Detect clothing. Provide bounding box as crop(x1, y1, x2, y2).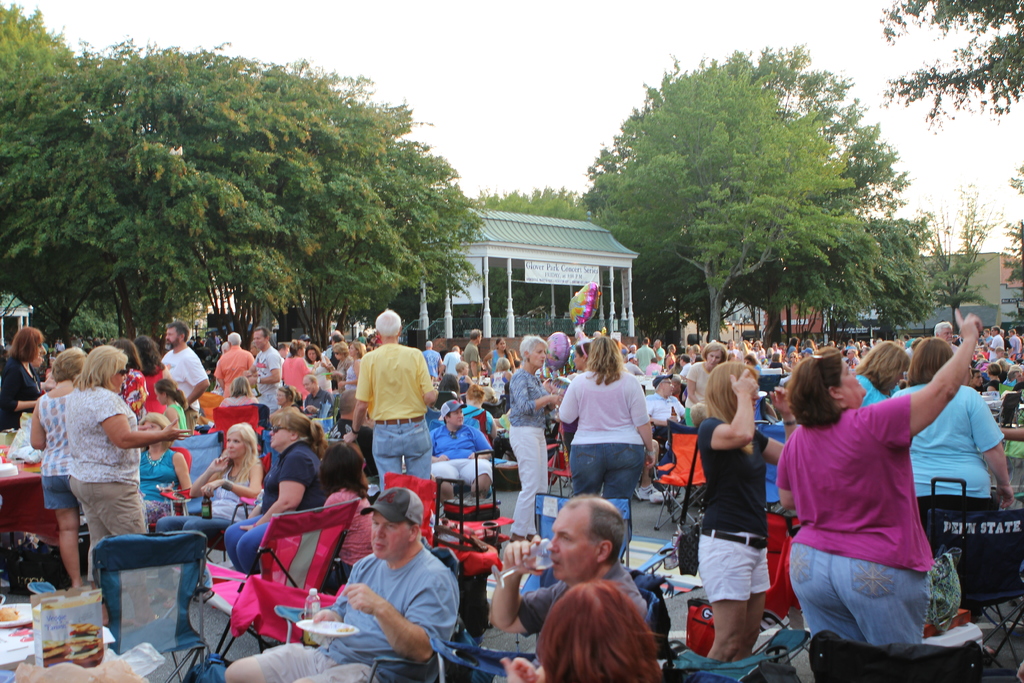
crop(681, 361, 706, 399).
